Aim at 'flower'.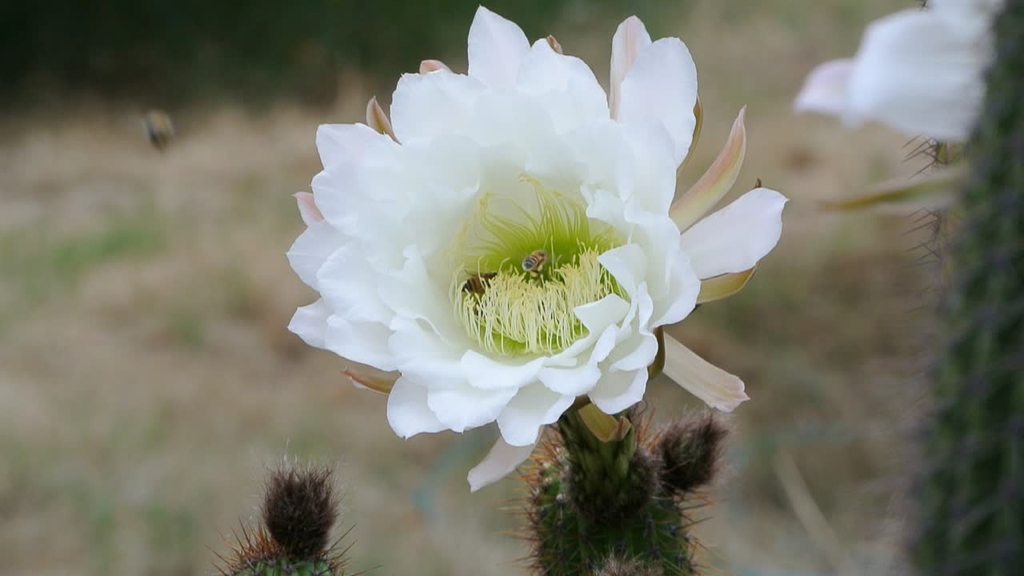
Aimed at 307:27:743:511.
